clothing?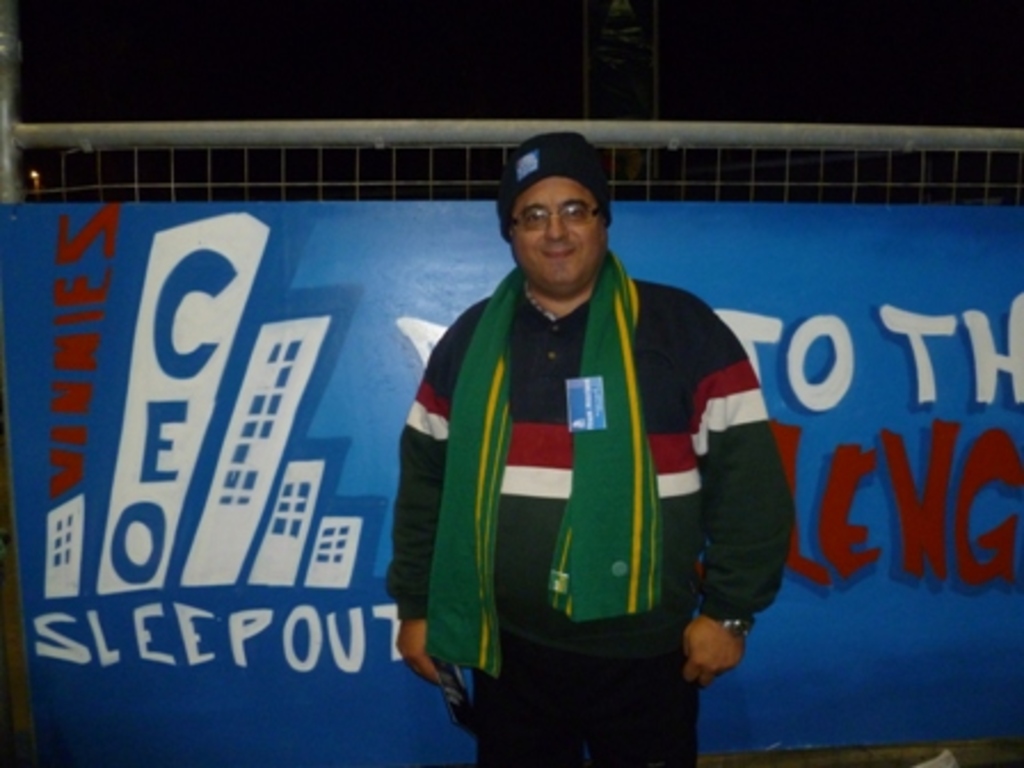
[x1=389, y1=251, x2=800, y2=766]
